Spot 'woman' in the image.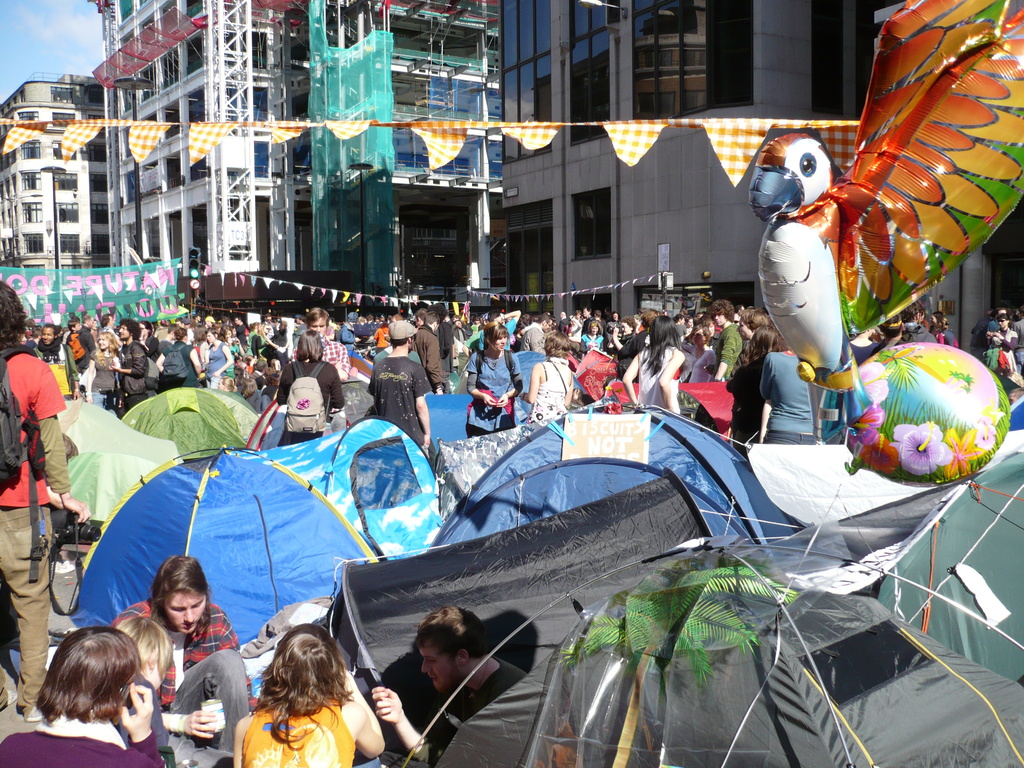
'woman' found at x1=989, y1=314, x2=1020, y2=375.
